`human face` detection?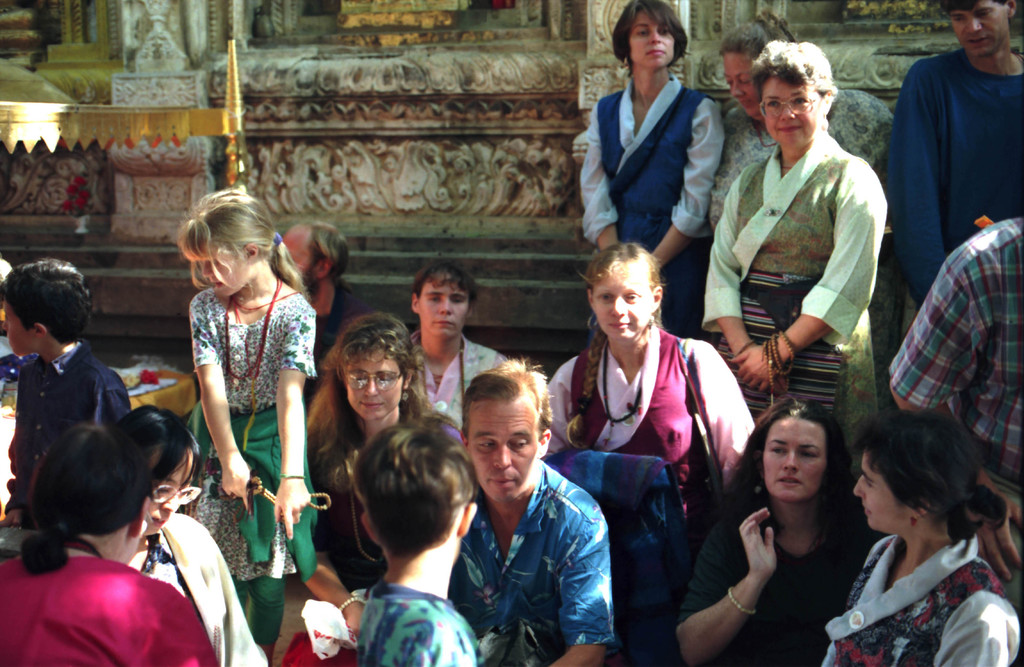
<box>416,278,468,337</box>
